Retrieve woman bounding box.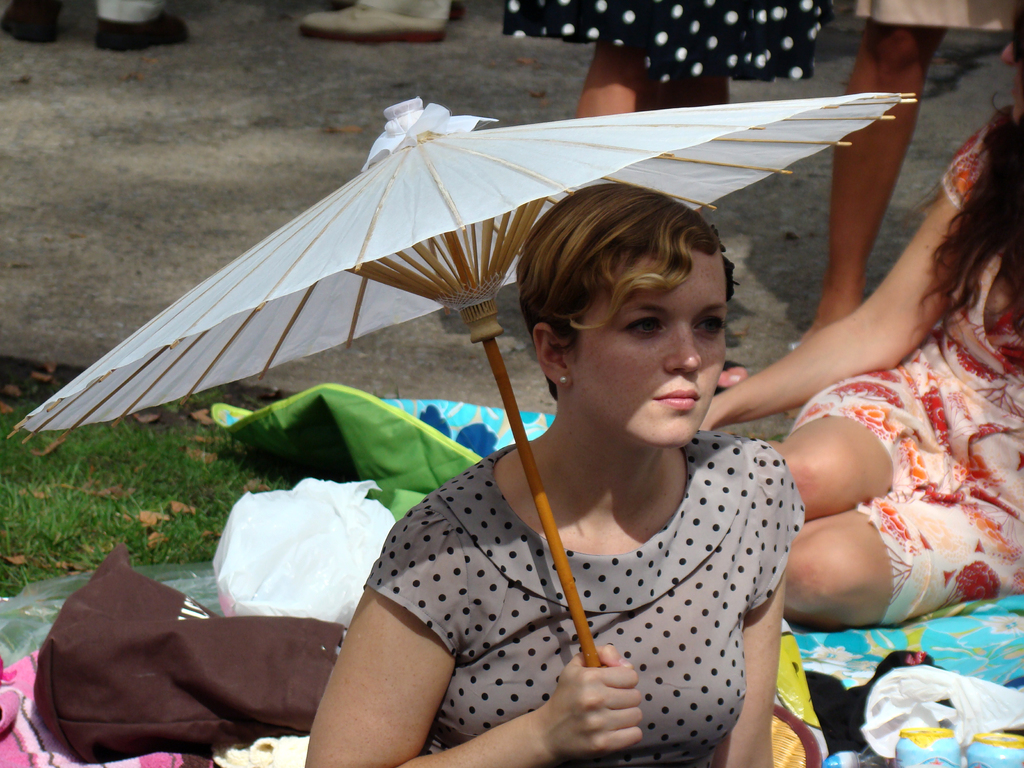
Bounding box: <bbox>701, 3, 1023, 627</bbox>.
